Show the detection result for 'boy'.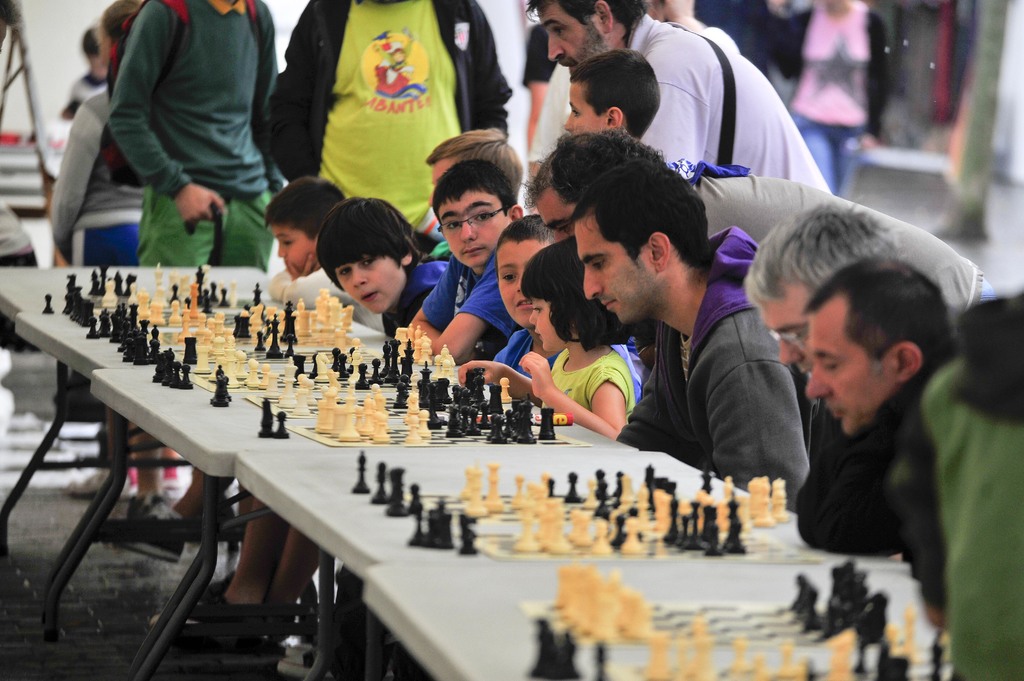
129,179,355,563.
